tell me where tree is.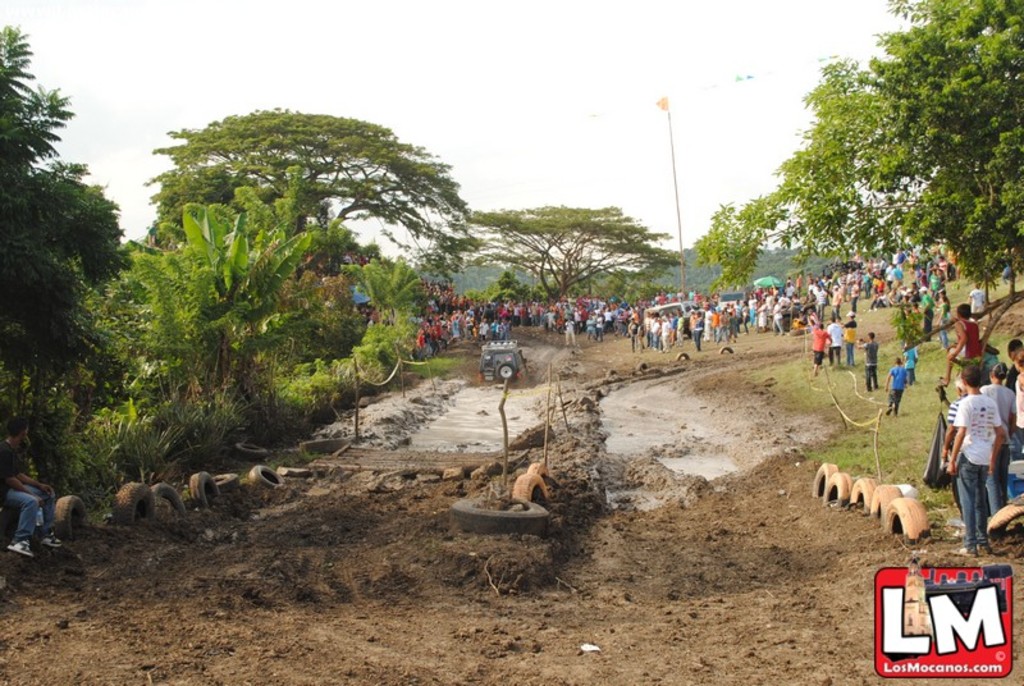
tree is at locate(490, 270, 544, 306).
